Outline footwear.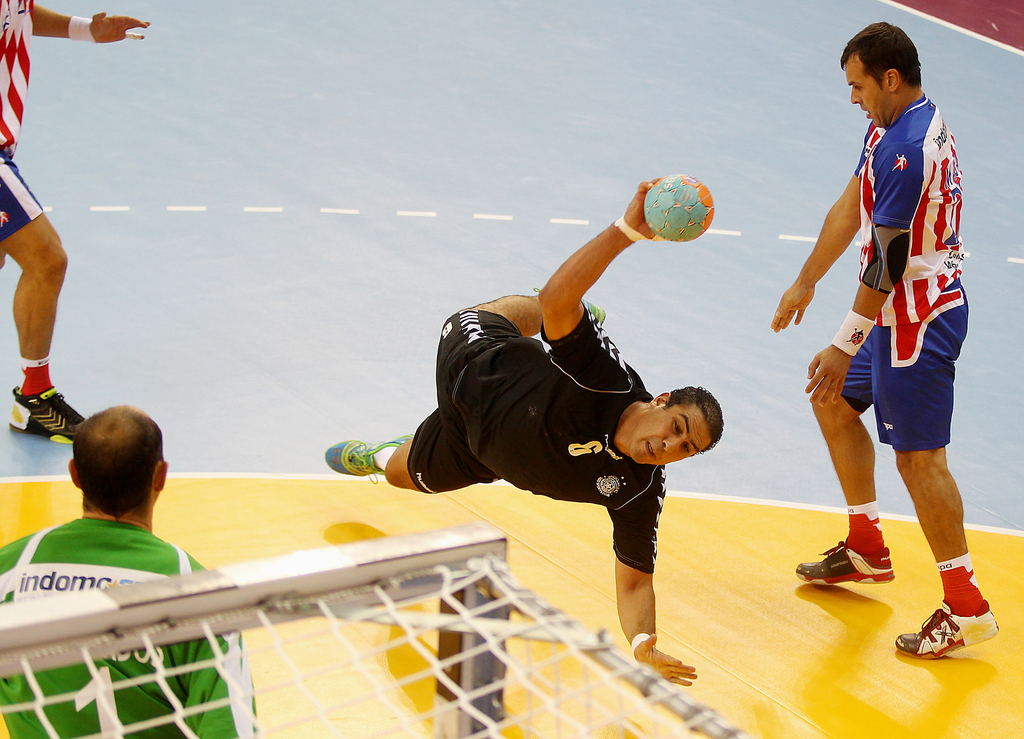
Outline: bbox=[326, 432, 419, 482].
